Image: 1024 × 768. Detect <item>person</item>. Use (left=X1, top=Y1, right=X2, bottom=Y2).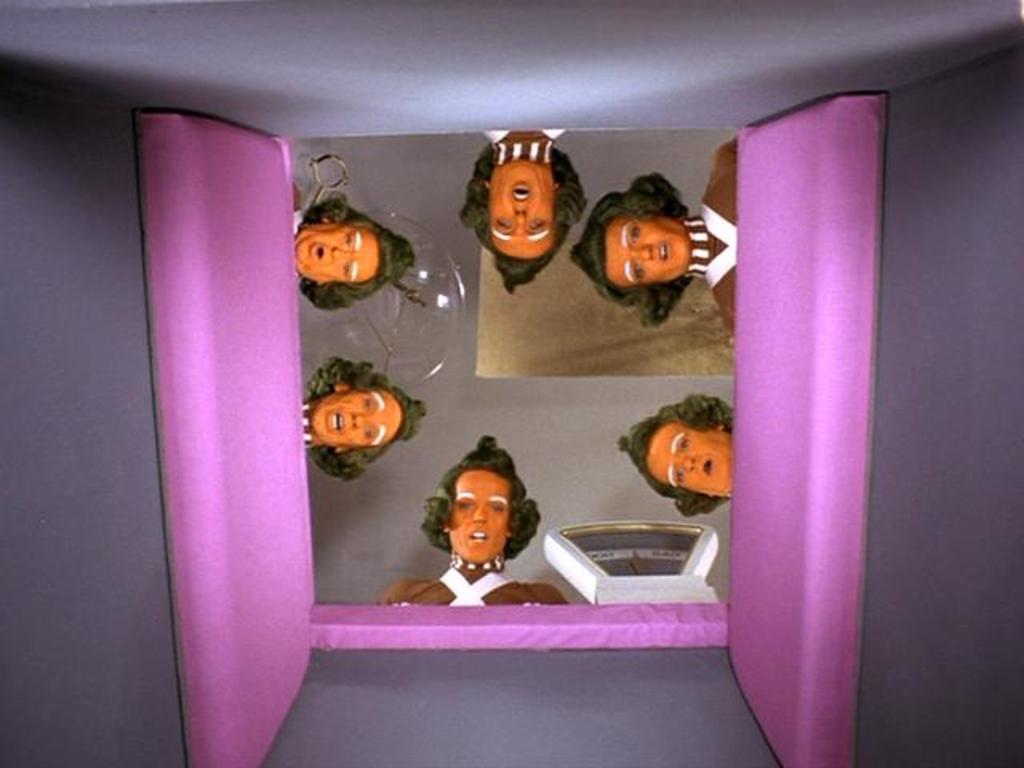
(left=562, top=136, right=746, bottom=360).
